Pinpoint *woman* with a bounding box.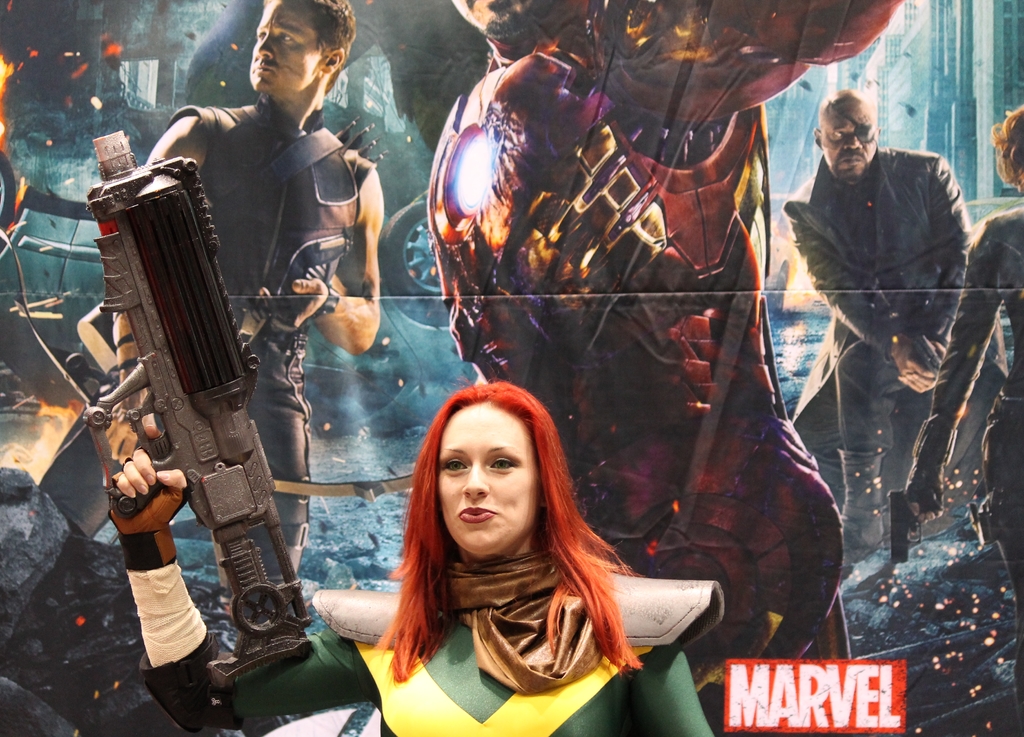
BBox(111, 378, 703, 736).
